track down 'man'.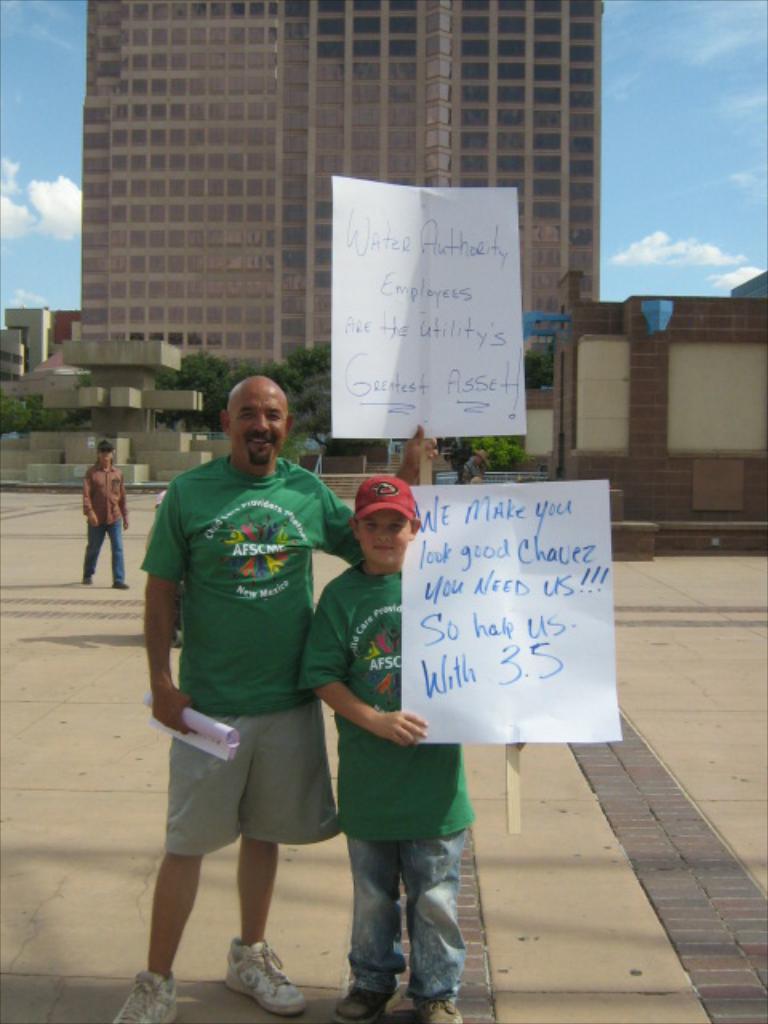
Tracked to 82/435/133/587.
